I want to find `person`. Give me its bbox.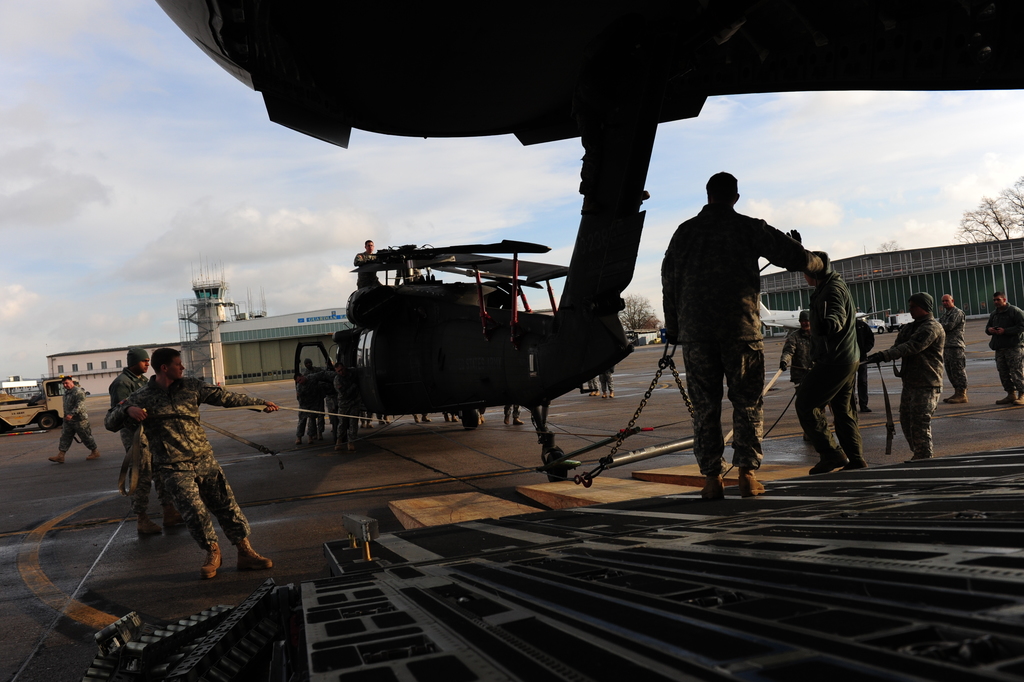
[895,284,962,465].
